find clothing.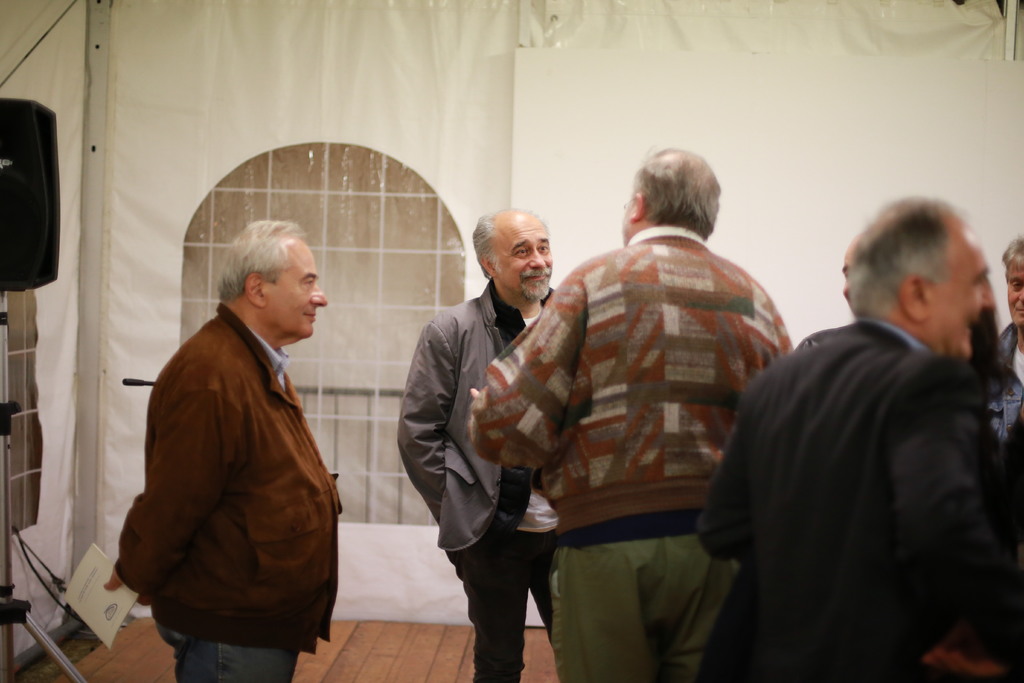
box(692, 292, 1023, 682).
